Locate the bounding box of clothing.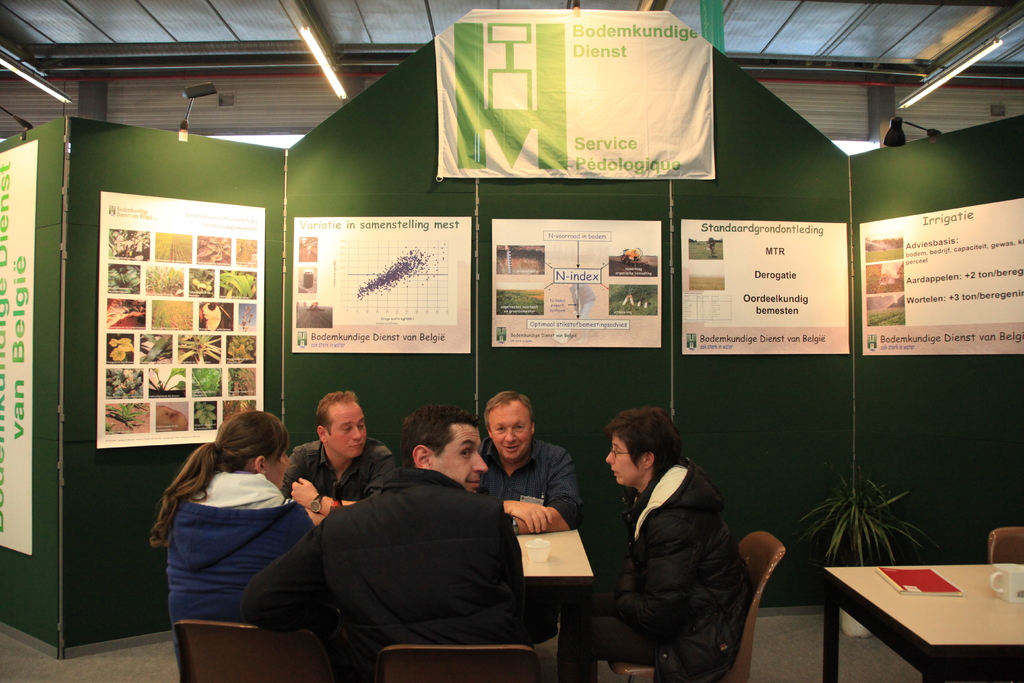
Bounding box: 461, 432, 580, 539.
